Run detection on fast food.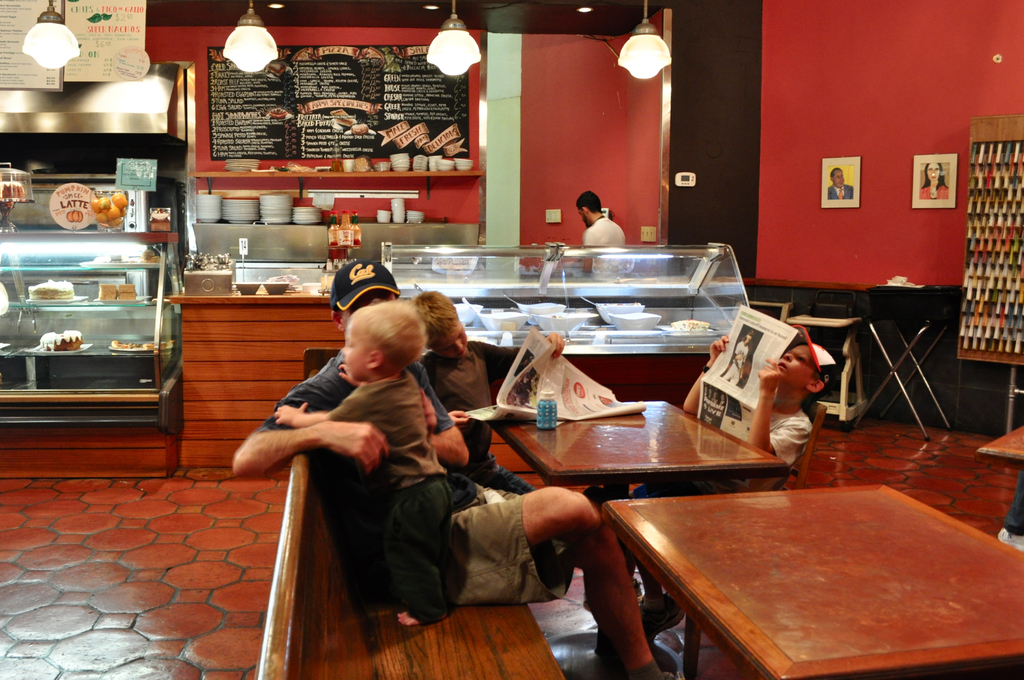
Result: rect(113, 338, 165, 353).
